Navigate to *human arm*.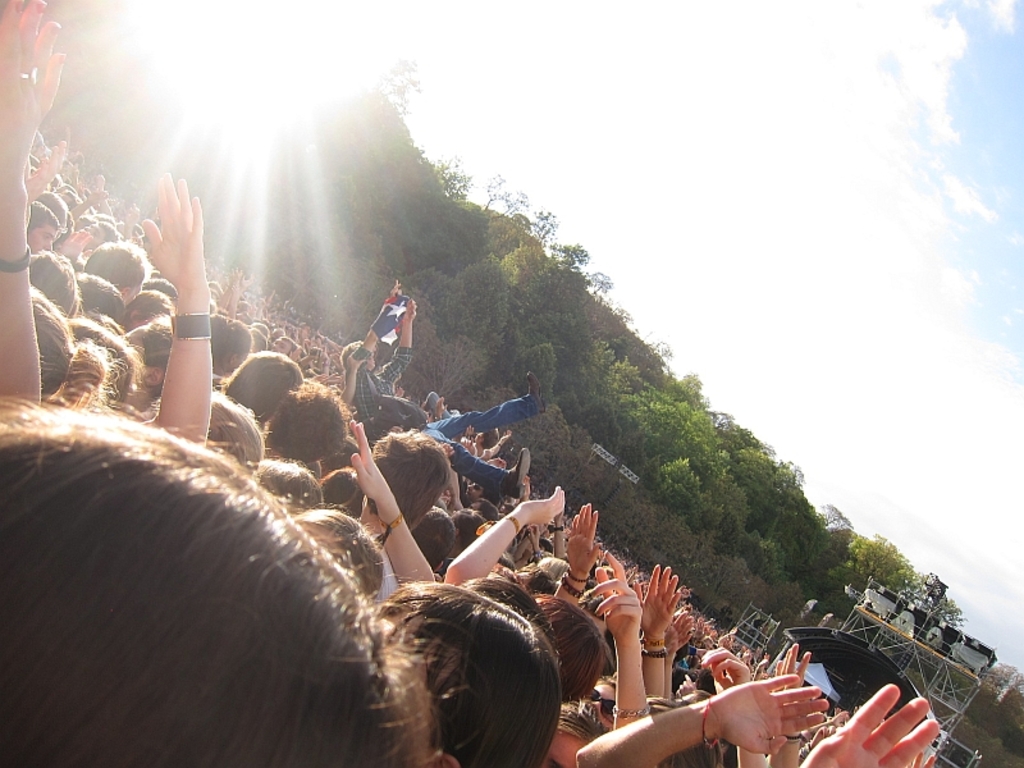
Navigation target: 104/165/224/465.
